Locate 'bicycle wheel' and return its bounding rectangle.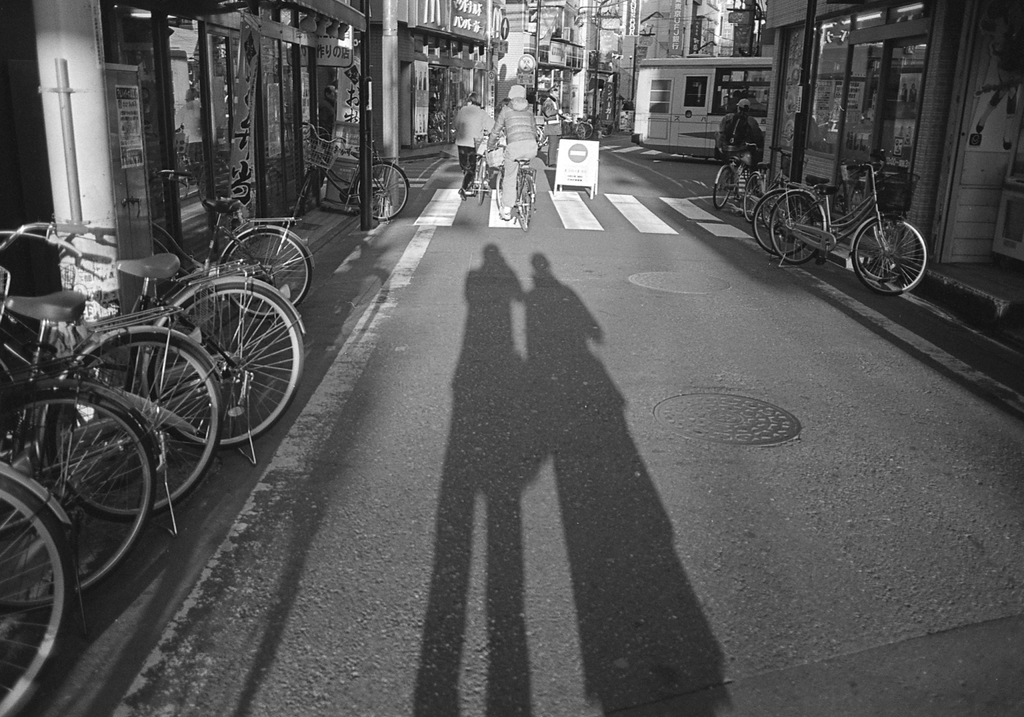
[left=353, top=159, right=408, bottom=221].
